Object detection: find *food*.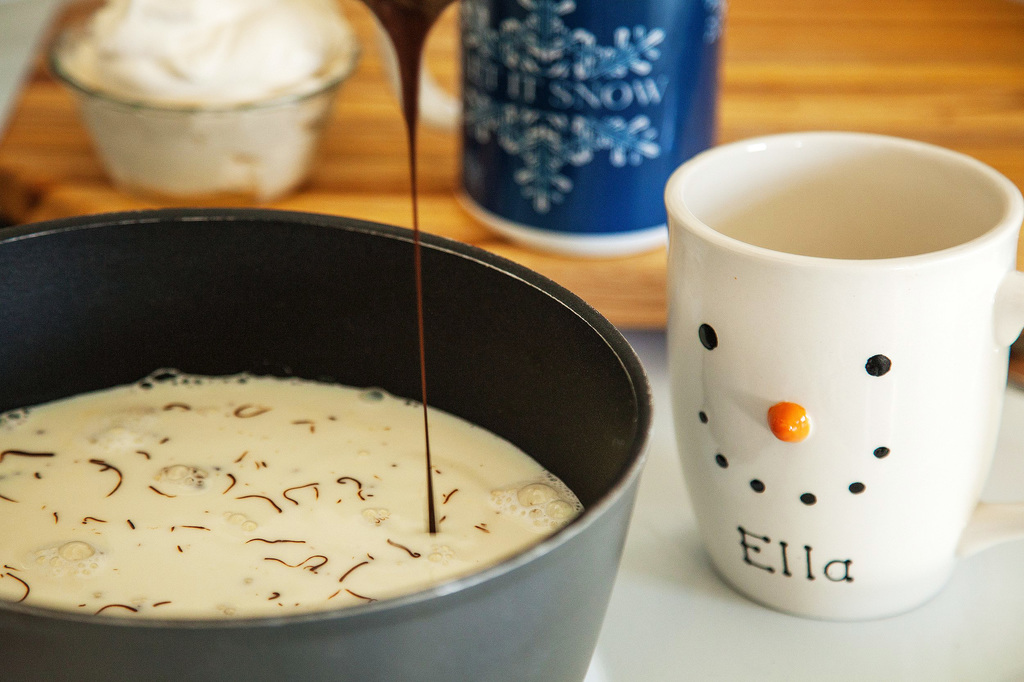
box(59, 0, 339, 196).
